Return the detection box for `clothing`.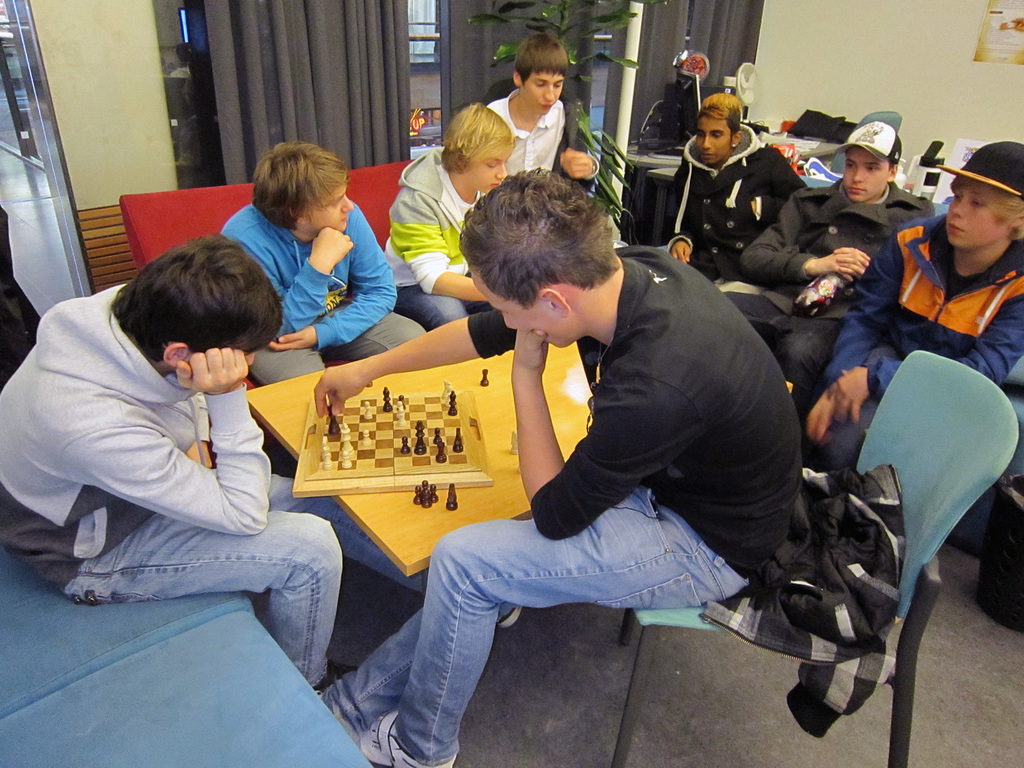
{"x1": 0, "y1": 286, "x2": 426, "y2": 689}.
